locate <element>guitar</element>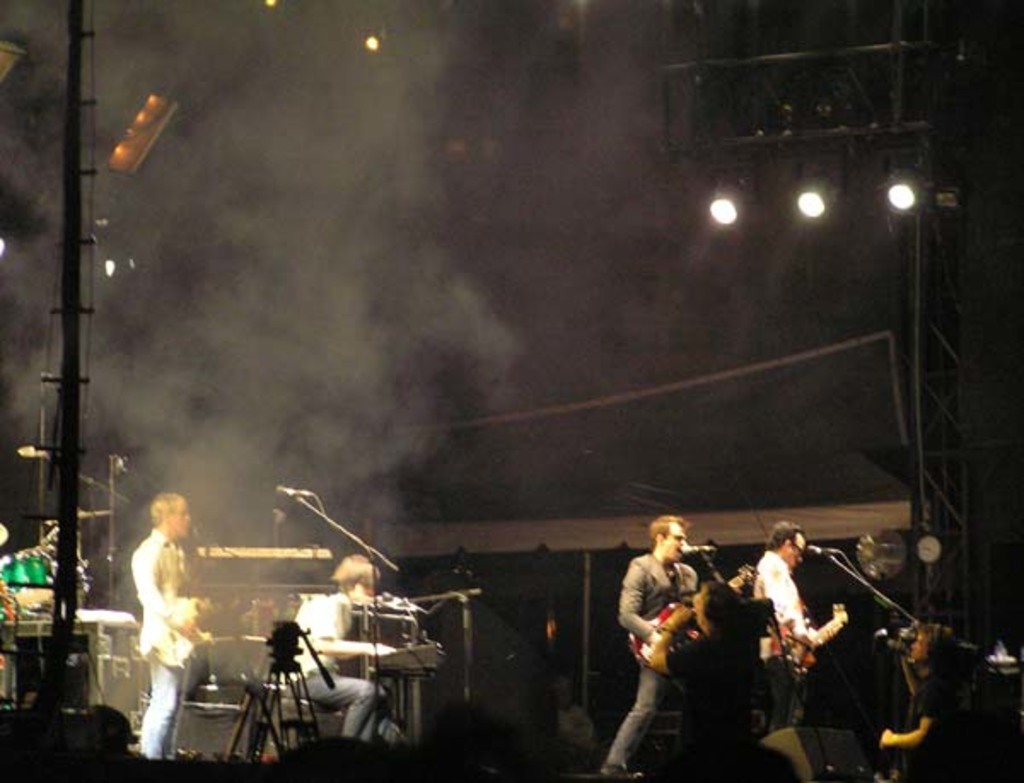
(left=623, top=566, right=765, bottom=669)
